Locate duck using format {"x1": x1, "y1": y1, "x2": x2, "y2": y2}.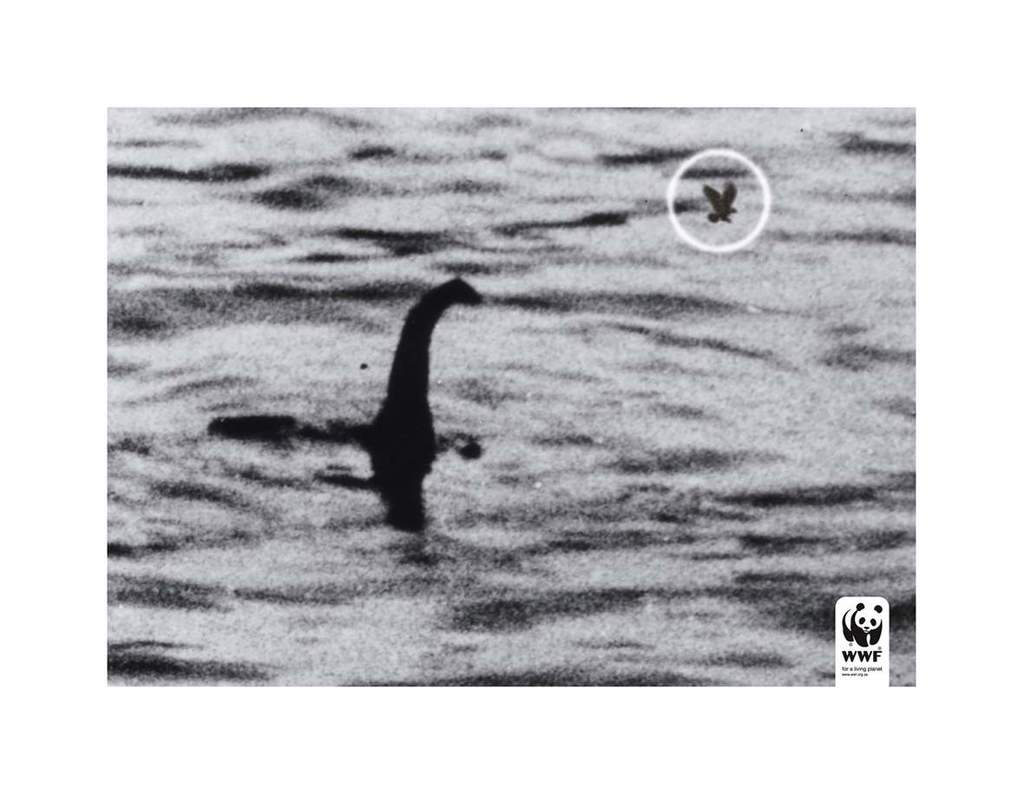
{"x1": 178, "y1": 275, "x2": 496, "y2": 494}.
